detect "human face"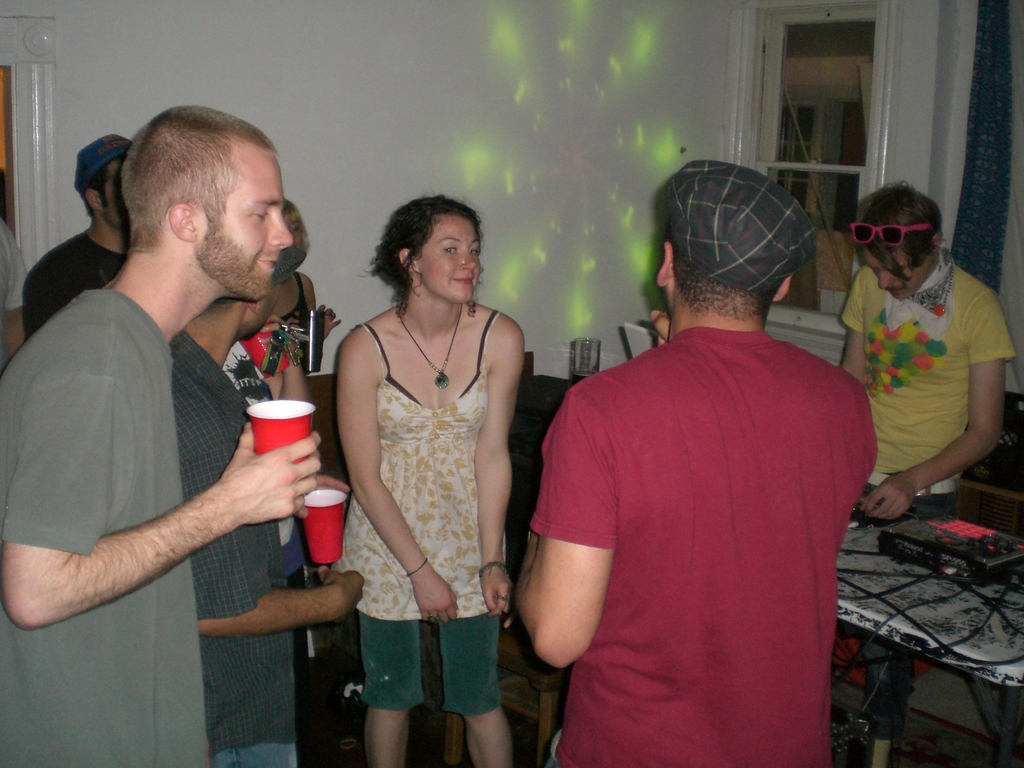
x1=419, y1=215, x2=481, y2=304
